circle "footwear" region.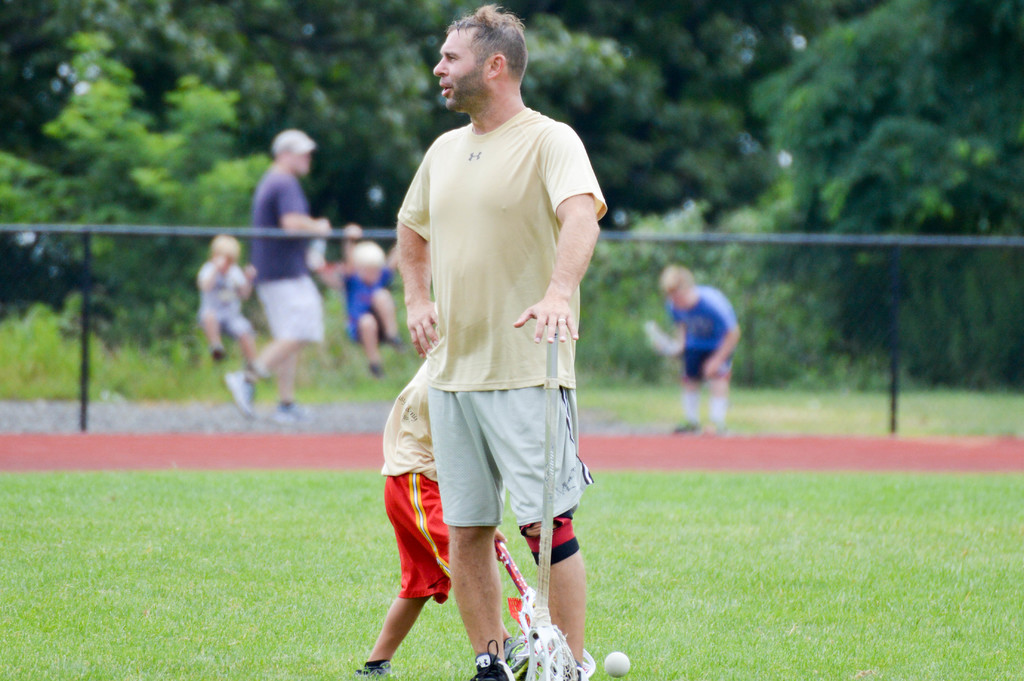
Region: detection(269, 398, 310, 427).
